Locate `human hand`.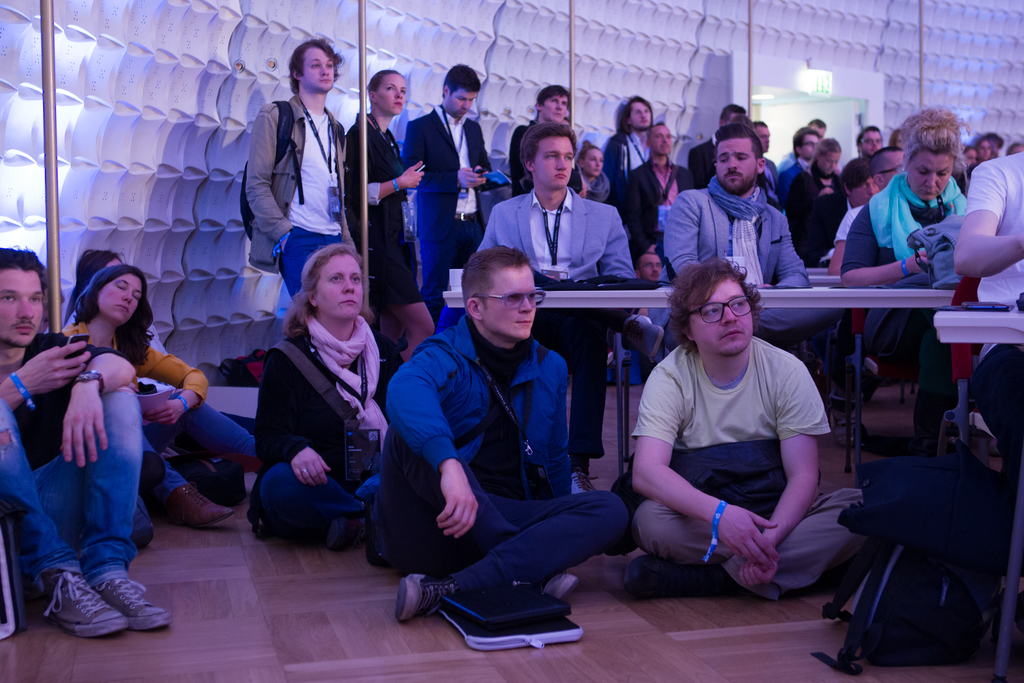
Bounding box: <bbox>140, 397, 185, 426</bbox>.
